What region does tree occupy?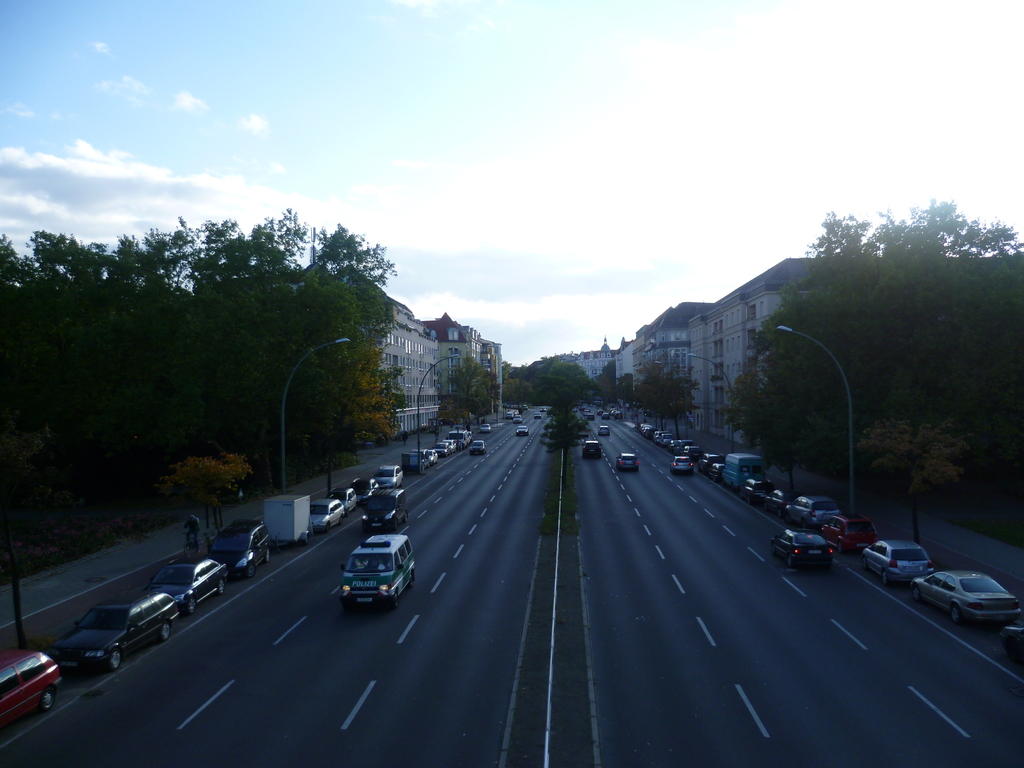
BBox(20, 237, 108, 417).
